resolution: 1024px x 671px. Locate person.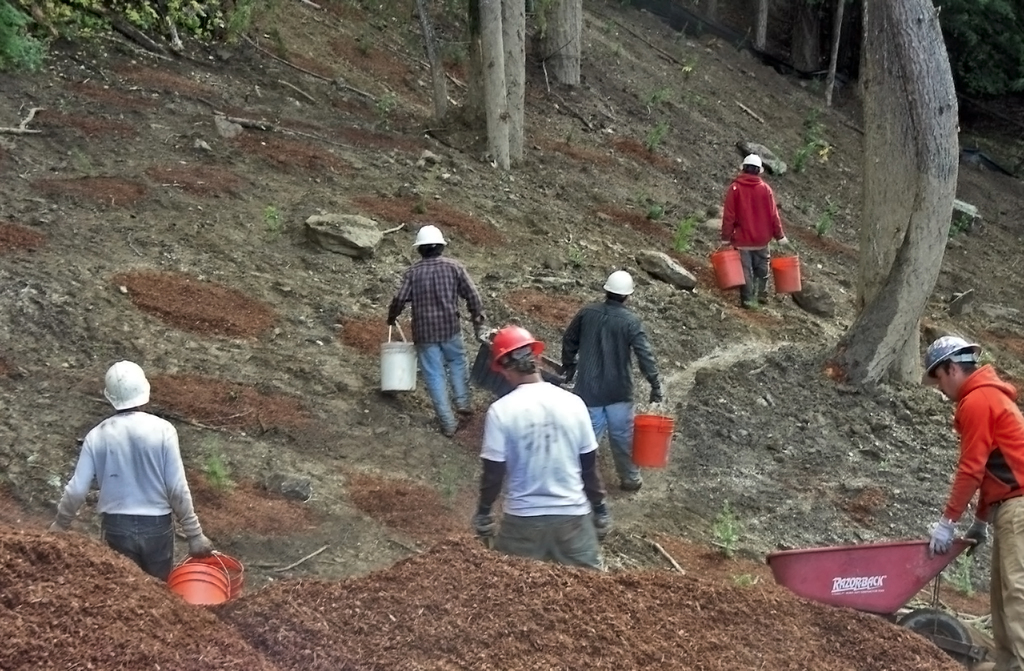
crop(56, 361, 217, 588).
